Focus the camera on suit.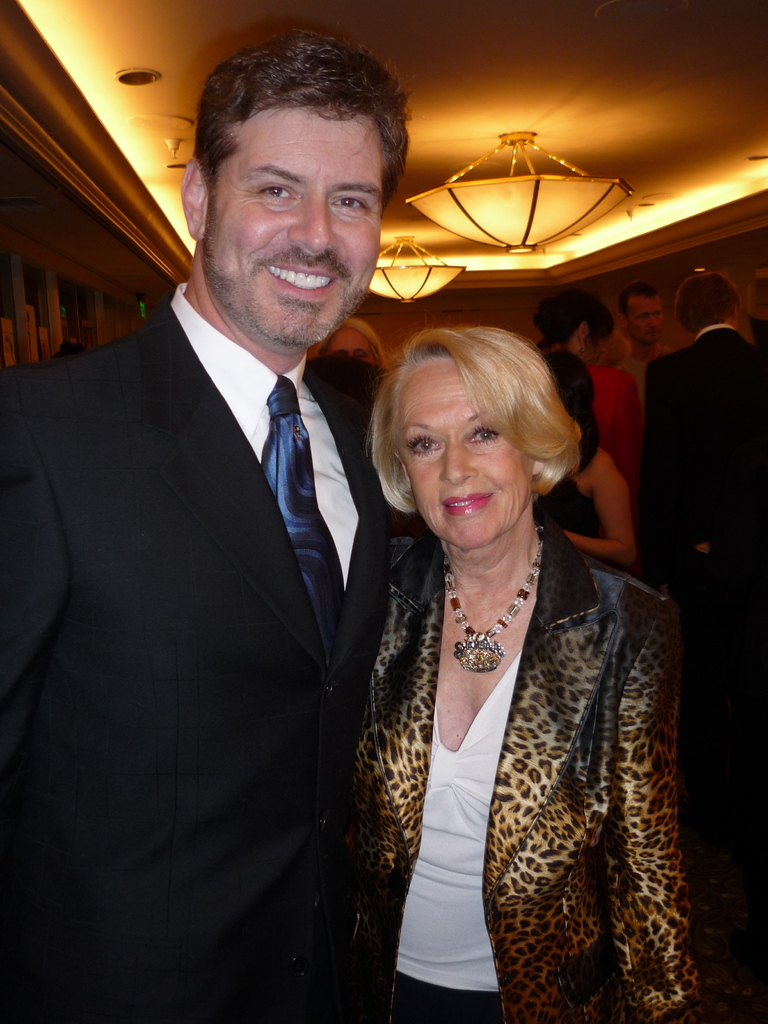
Focus region: left=87, top=265, right=408, bottom=995.
